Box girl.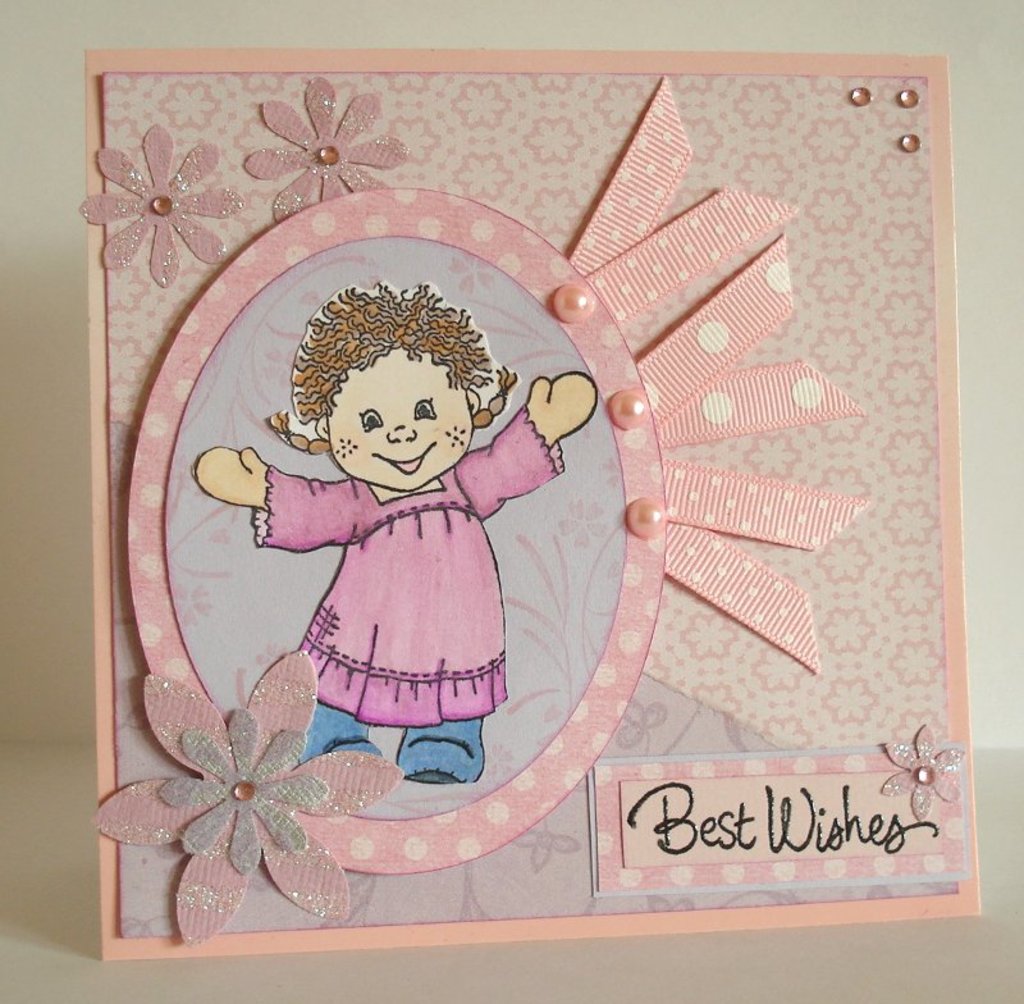
Rect(186, 284, 602, 786).
